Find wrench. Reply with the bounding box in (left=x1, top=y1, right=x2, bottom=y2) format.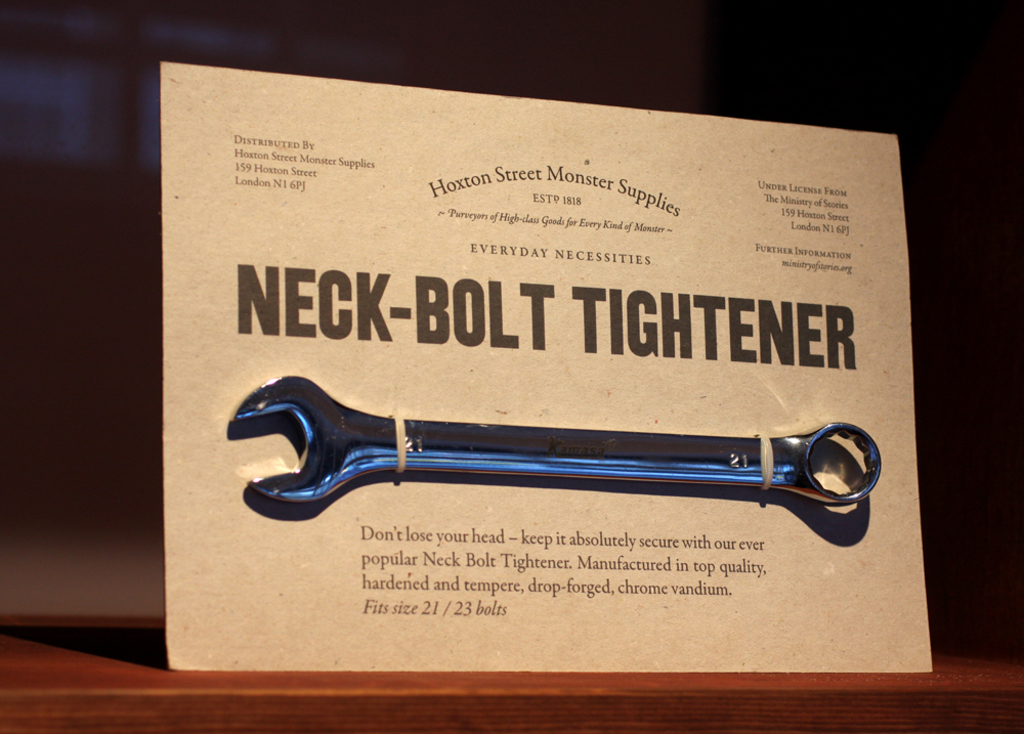
(left=231, top=365, right=886, bottom=517).
